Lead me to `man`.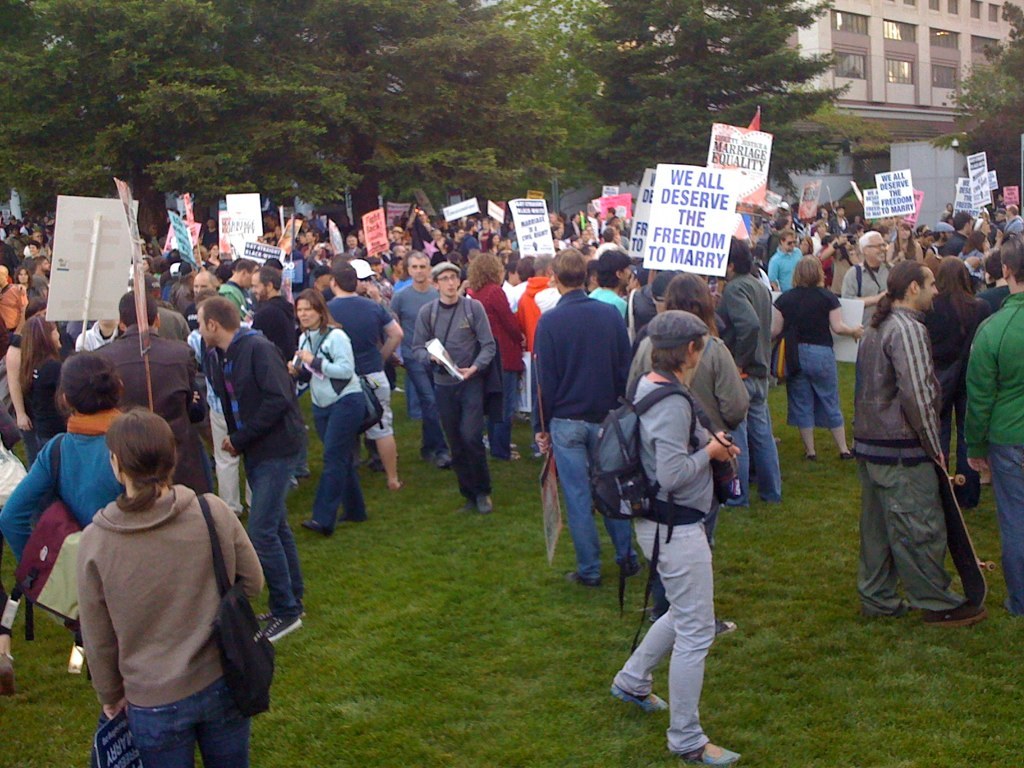
Lead to bbox=(765, 230, 804, 295).
